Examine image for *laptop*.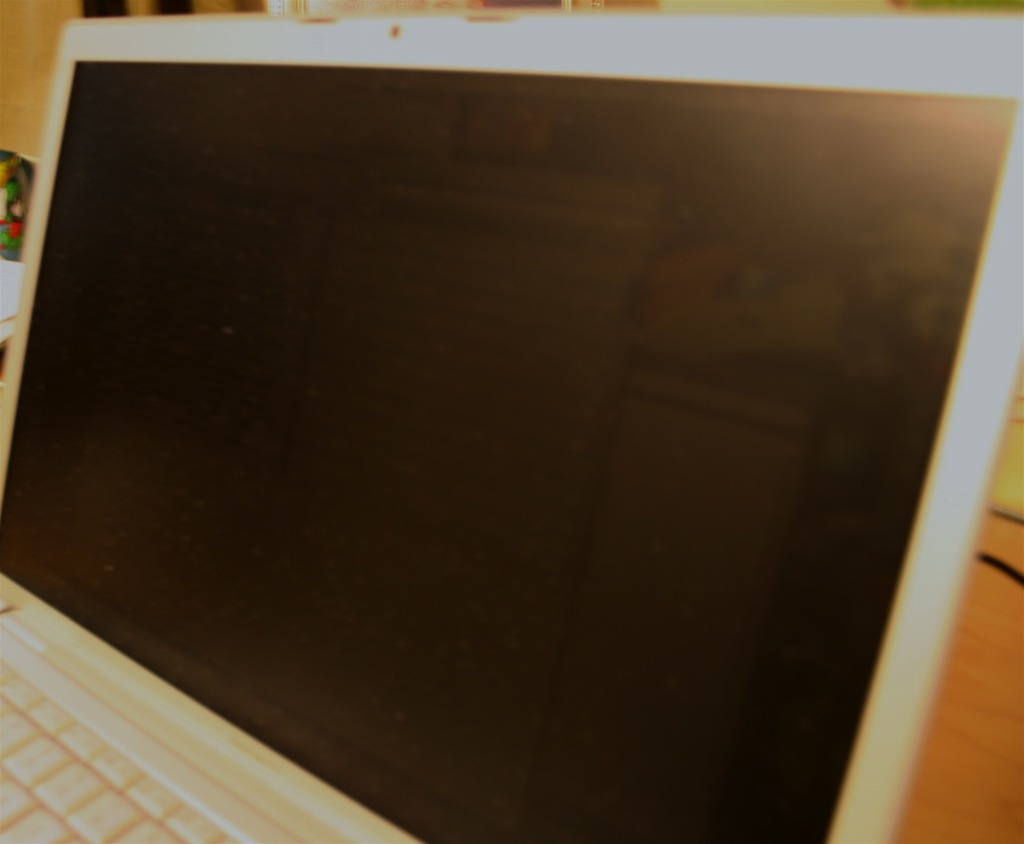
Examination result: 0/63/1023/843.
